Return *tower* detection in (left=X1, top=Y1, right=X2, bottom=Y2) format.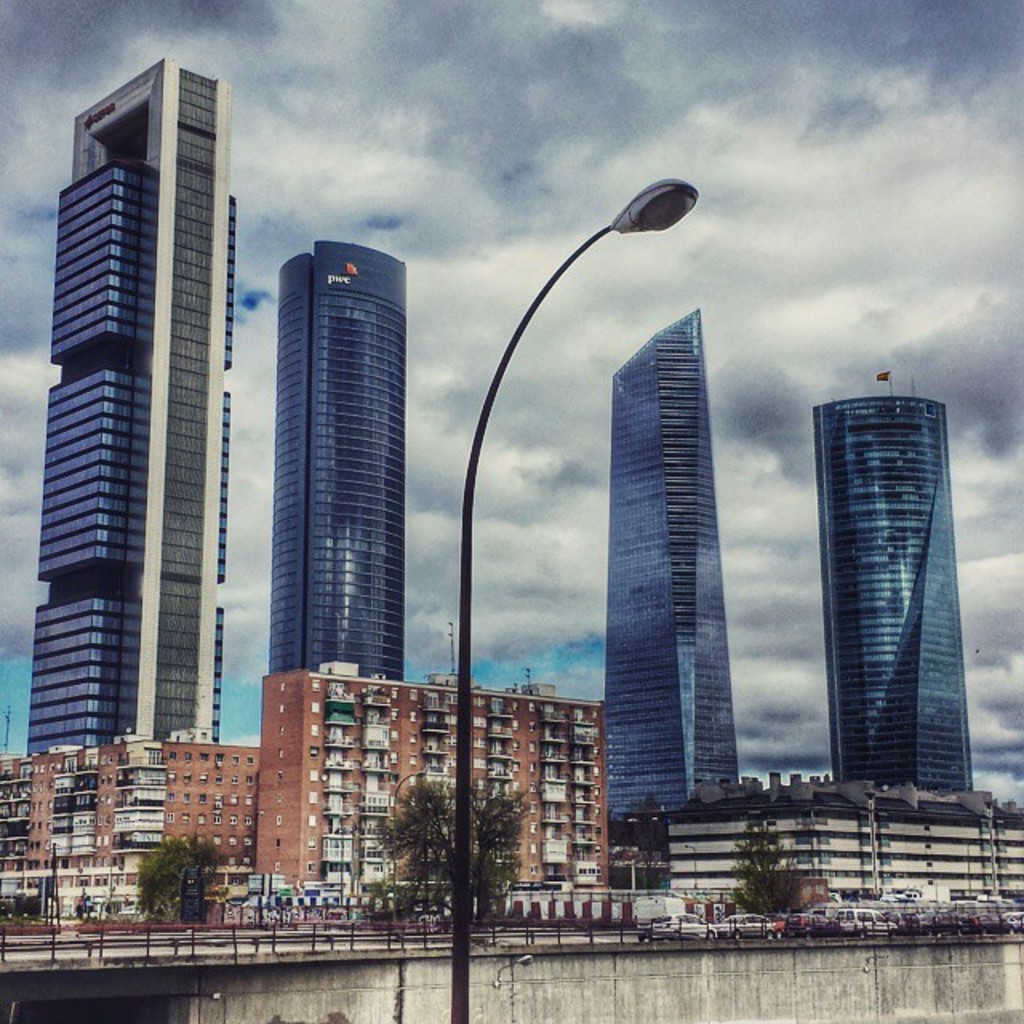
(left=829, top=376, right=971, bottom=792).
